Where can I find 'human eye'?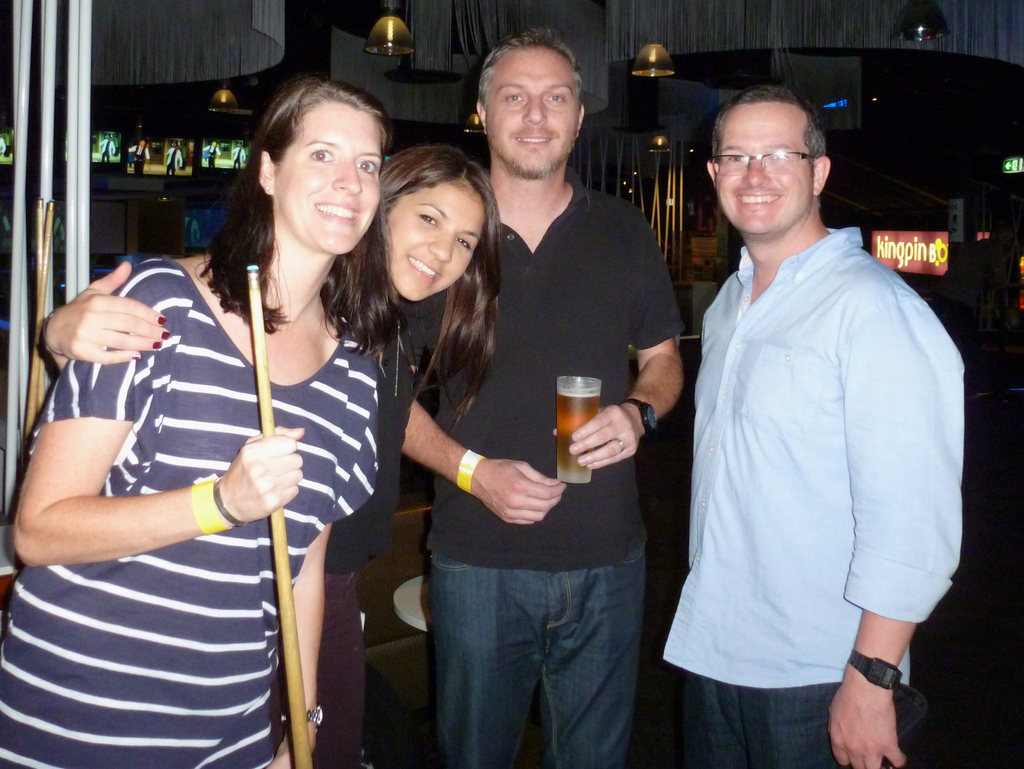
You can find it at (left=307, top=145, right=335, bottom=164).
